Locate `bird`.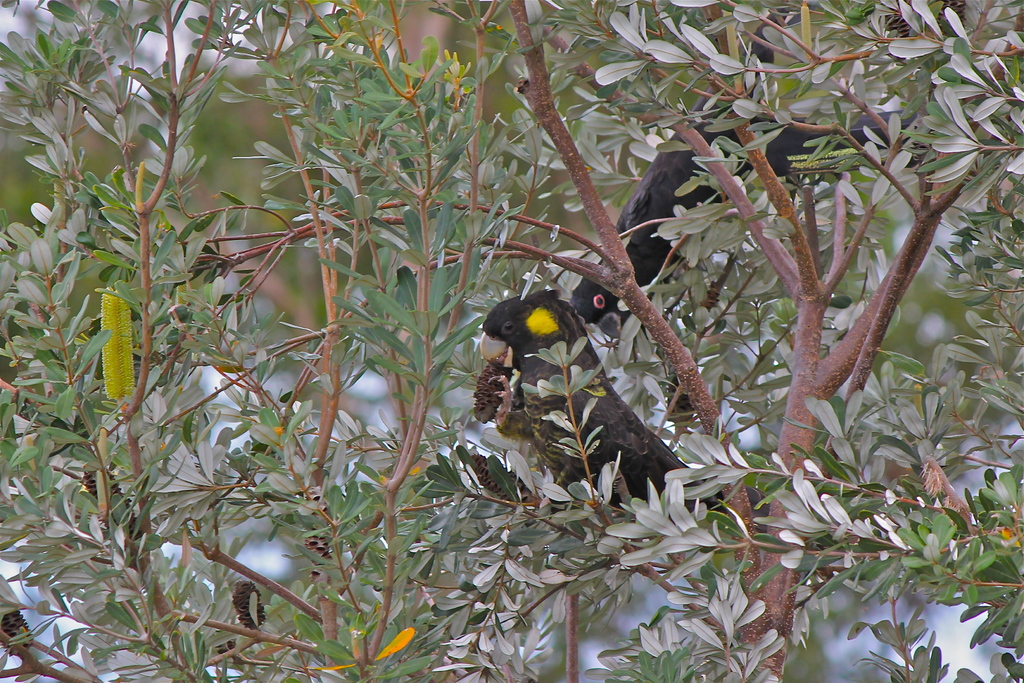
Bounding box: (465,275,686,507).
